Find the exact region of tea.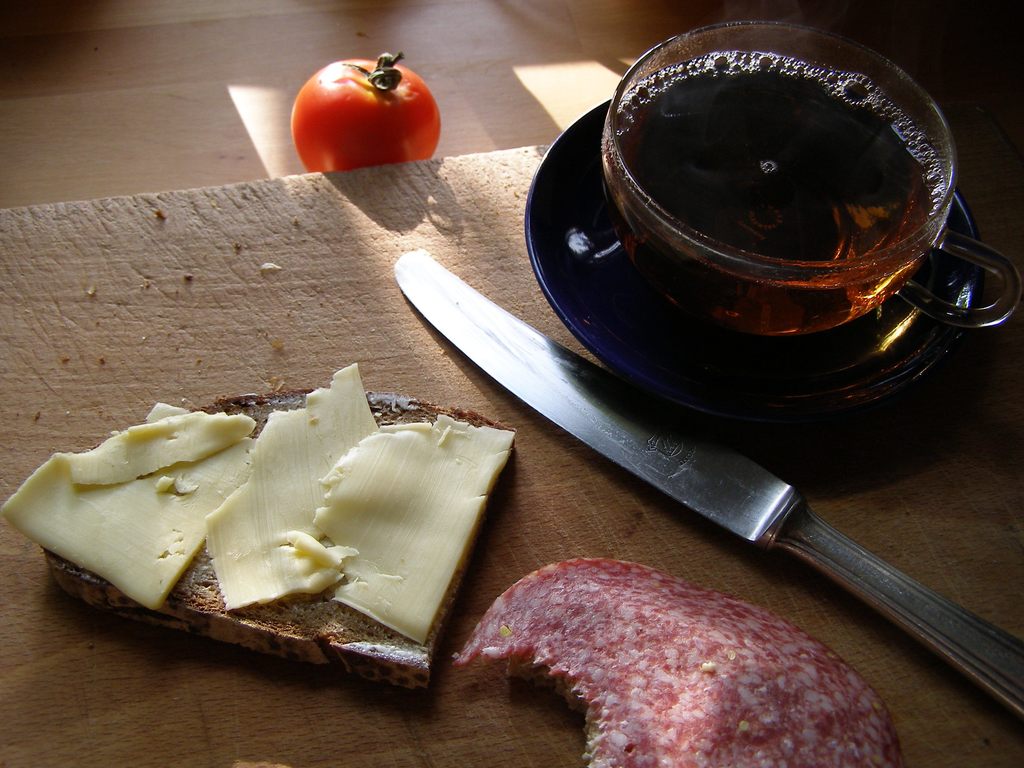
Exact region: select_region(604, 50, 949, 341).
